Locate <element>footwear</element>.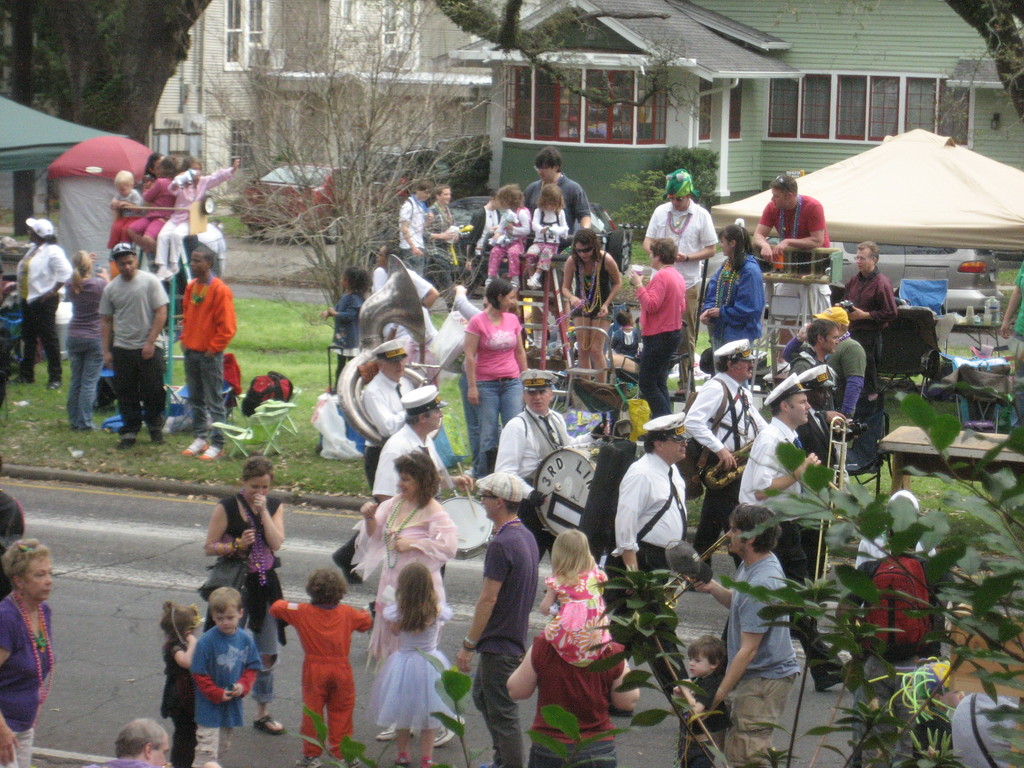
Bounding box: Rect(199, 440, 226, 463).
